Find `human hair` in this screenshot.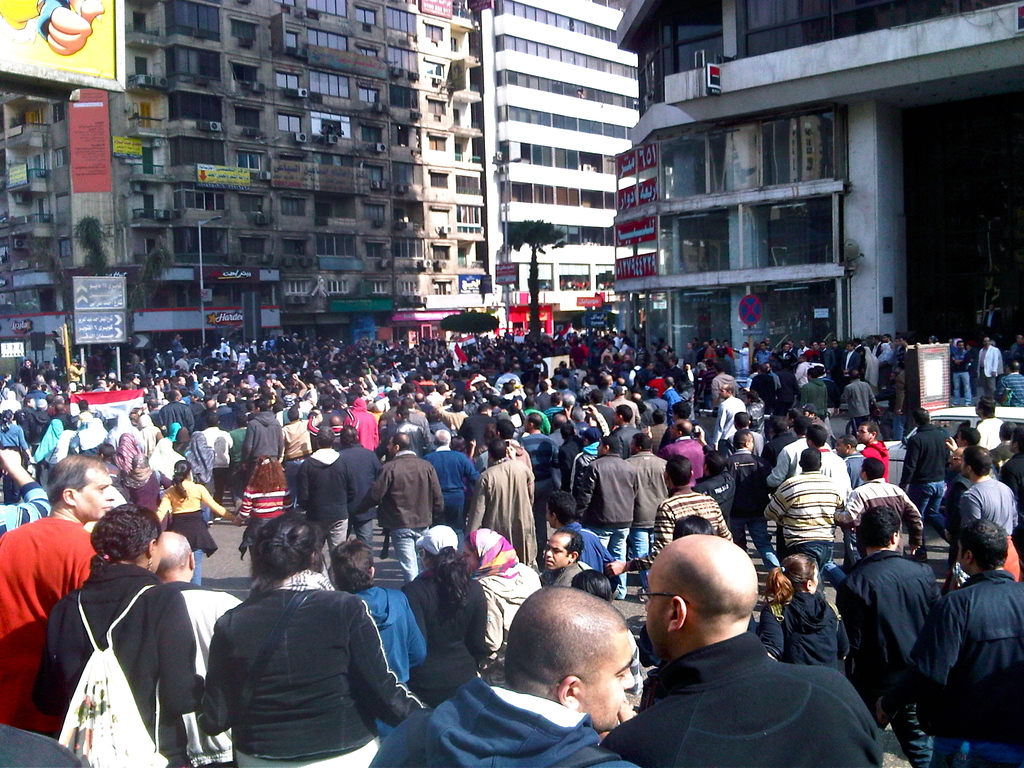
The bounding box for `human hair` is 424,542,472,615.
